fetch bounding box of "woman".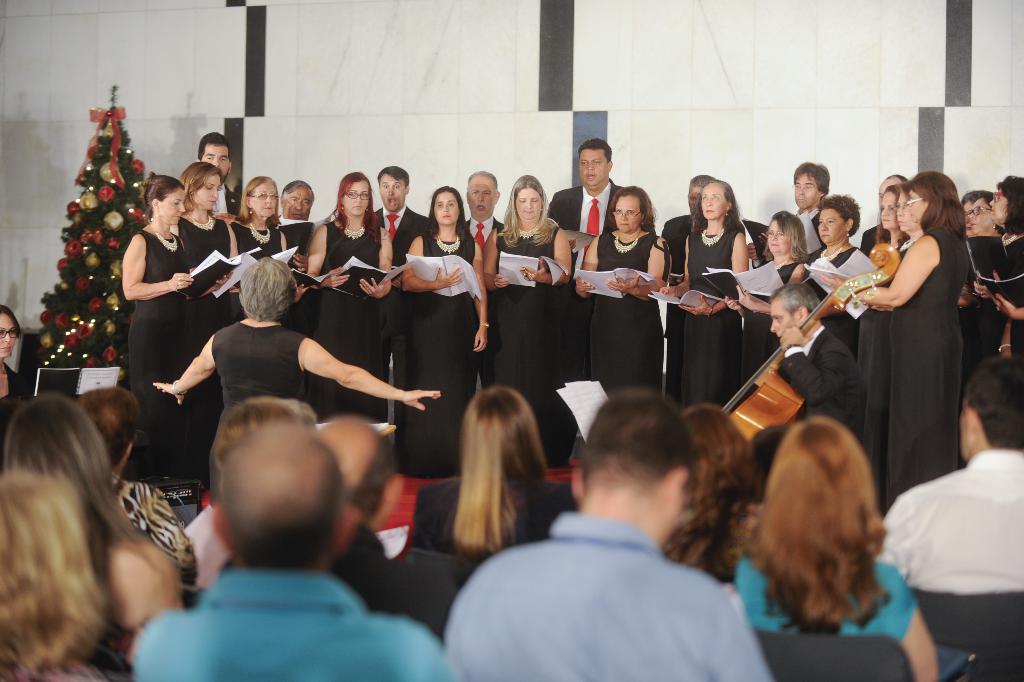
Bbox: <box>661,179,745,407</box>.
